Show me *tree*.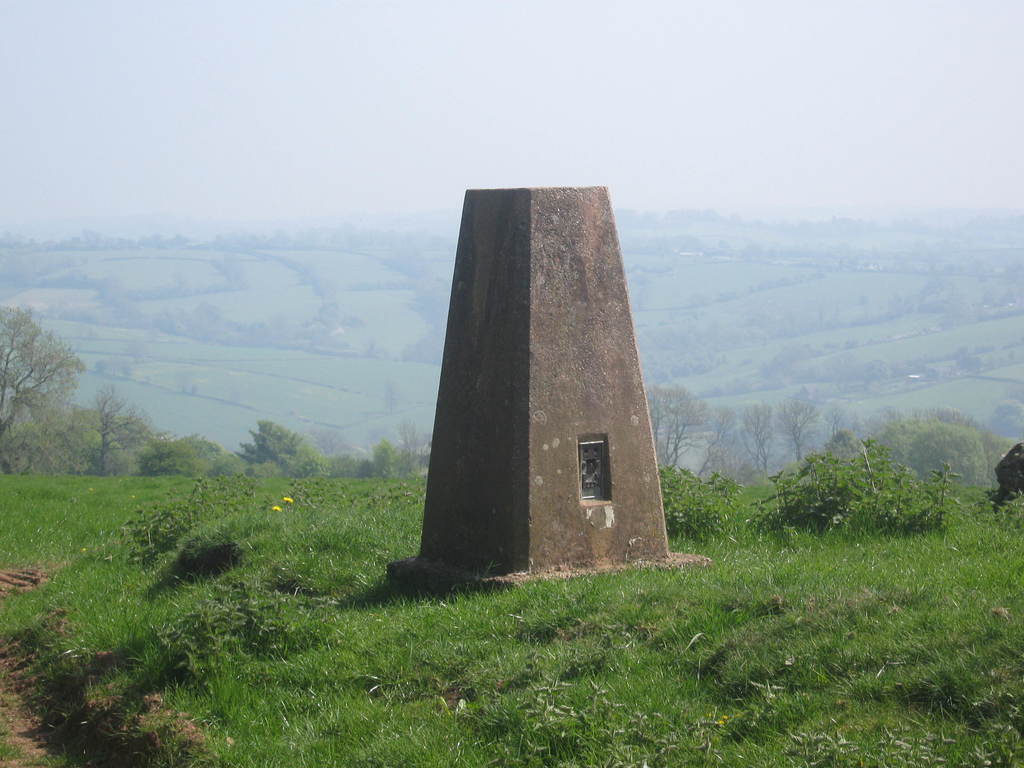
*tree* is here: region(911, 421, 988, 488).
